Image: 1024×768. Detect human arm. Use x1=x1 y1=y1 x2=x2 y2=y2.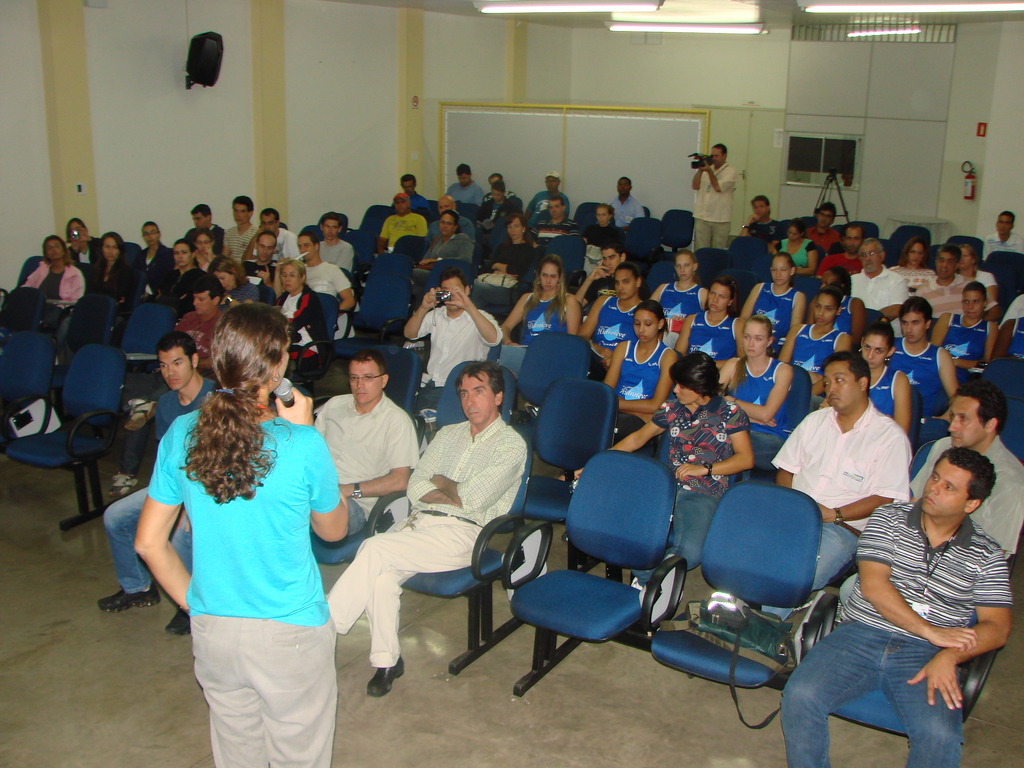
x1=732 y1=315 x2=747 y2=356.
